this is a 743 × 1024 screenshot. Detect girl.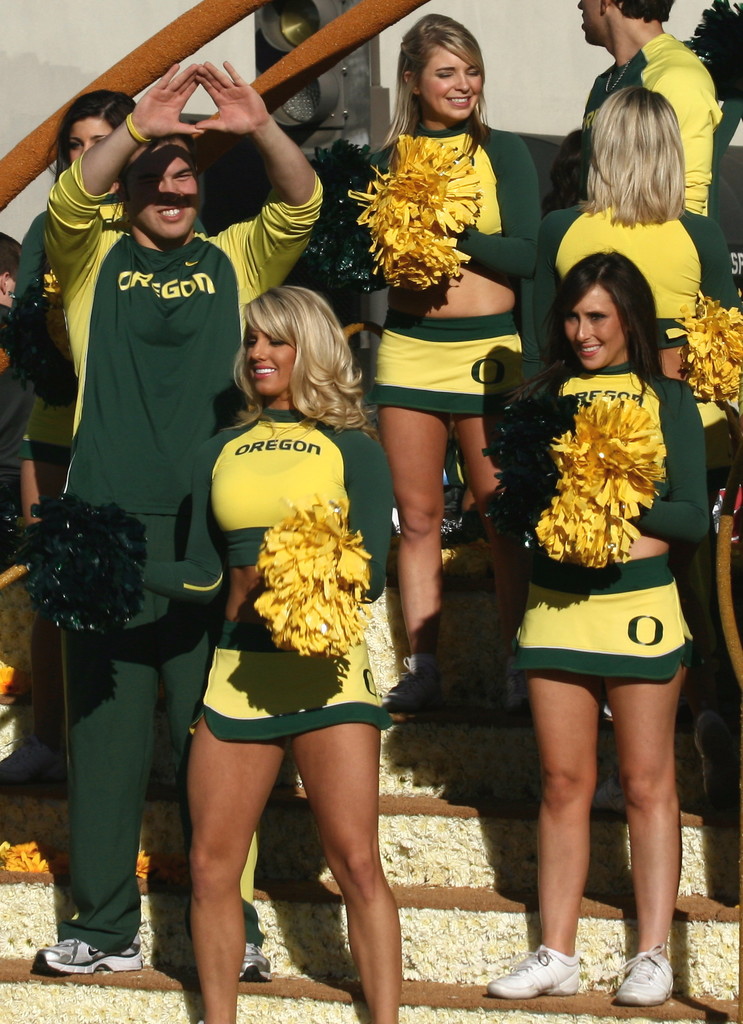
l=3, t=282, r=402, b=1023.
